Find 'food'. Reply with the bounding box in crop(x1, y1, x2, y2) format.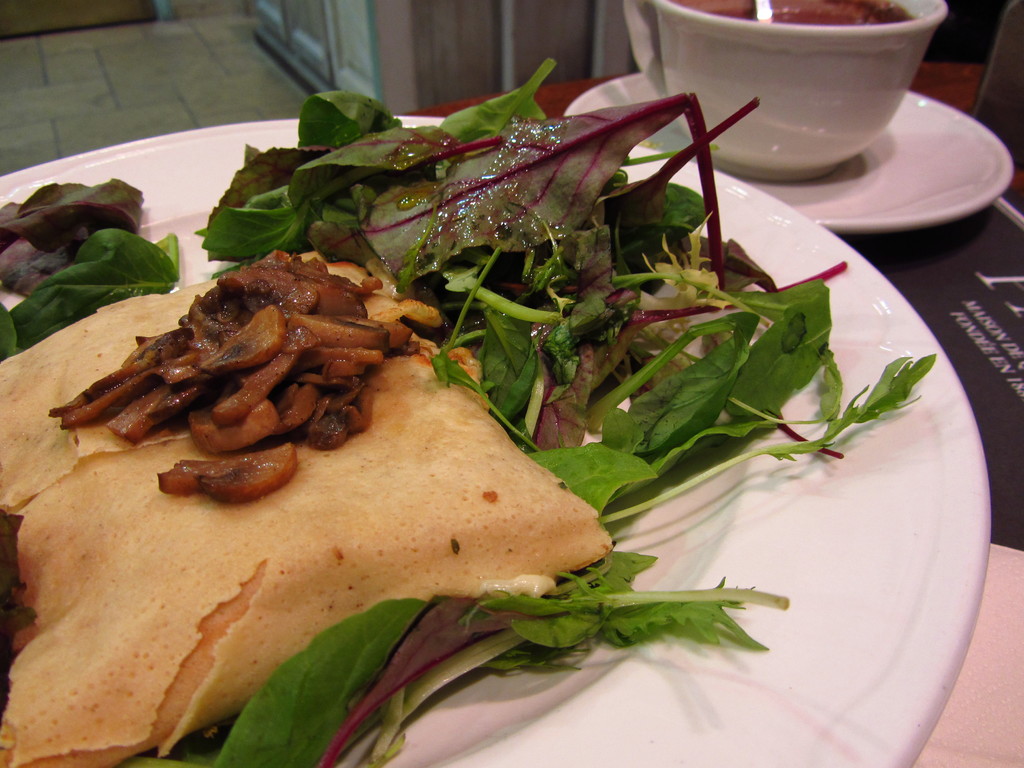
crop(672, 0, 919, 30).
